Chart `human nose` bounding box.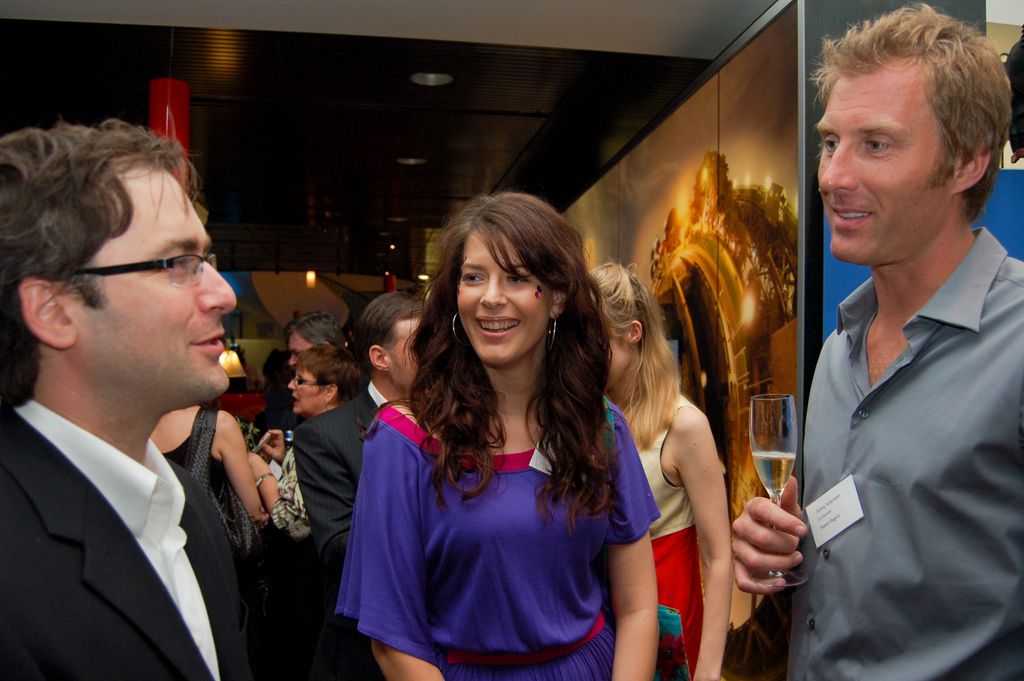
Charted: detection(289, 381, 299, 390).
